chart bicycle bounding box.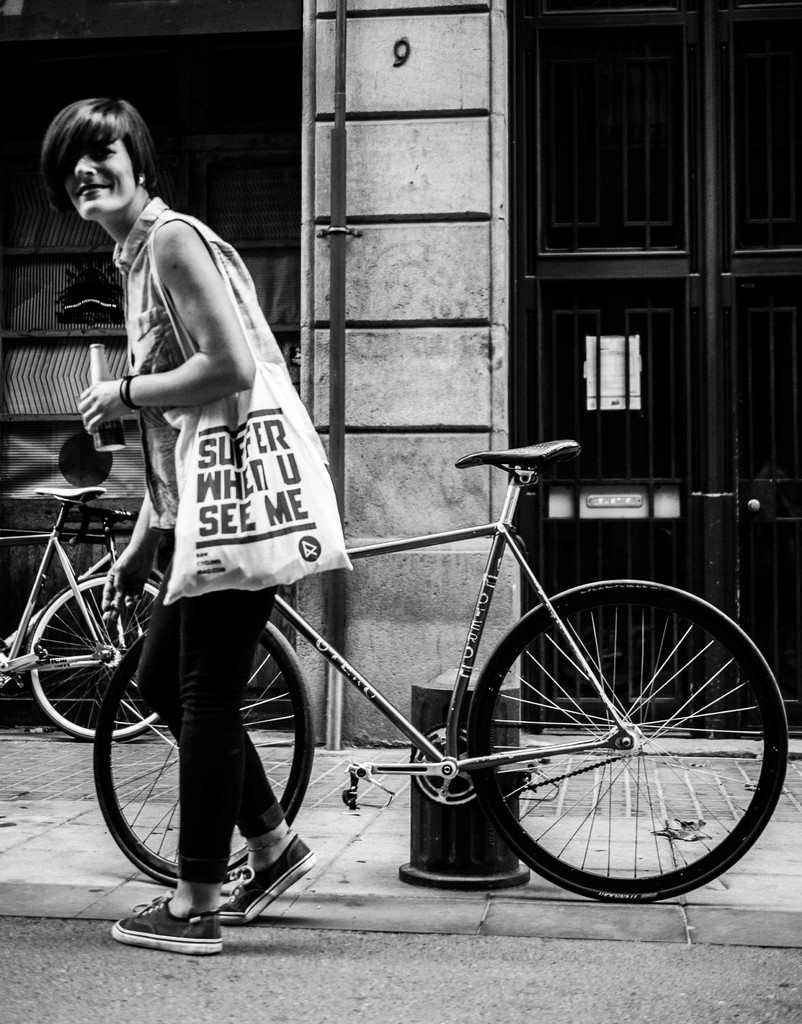
Charted: [left=92, top=440, right=789, bottom=902].
